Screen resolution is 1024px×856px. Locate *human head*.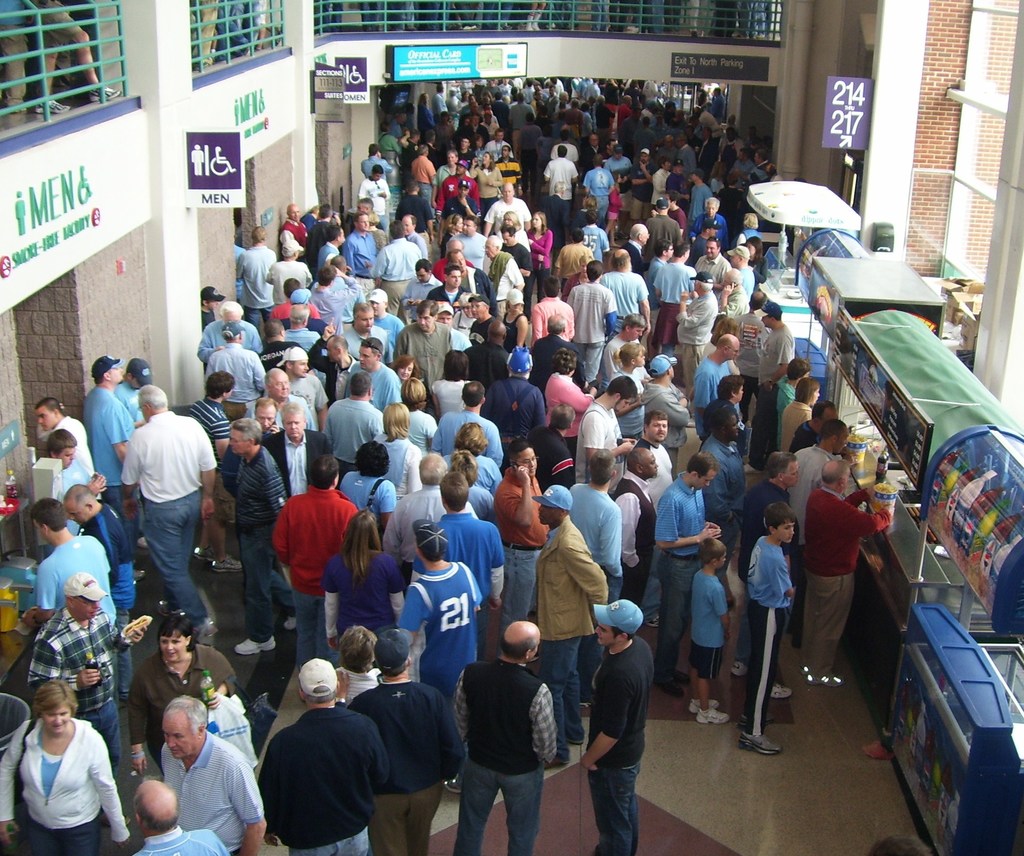
250 225 269 243.
